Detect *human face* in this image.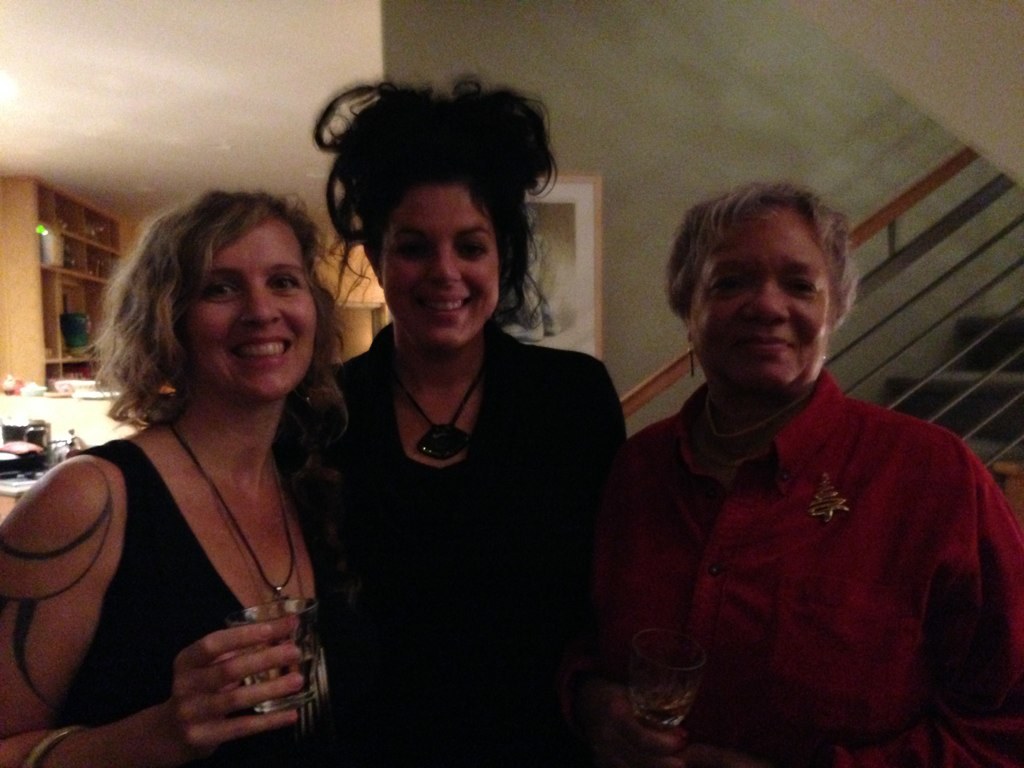
Detection: <box>183,217,319,400</box>.
